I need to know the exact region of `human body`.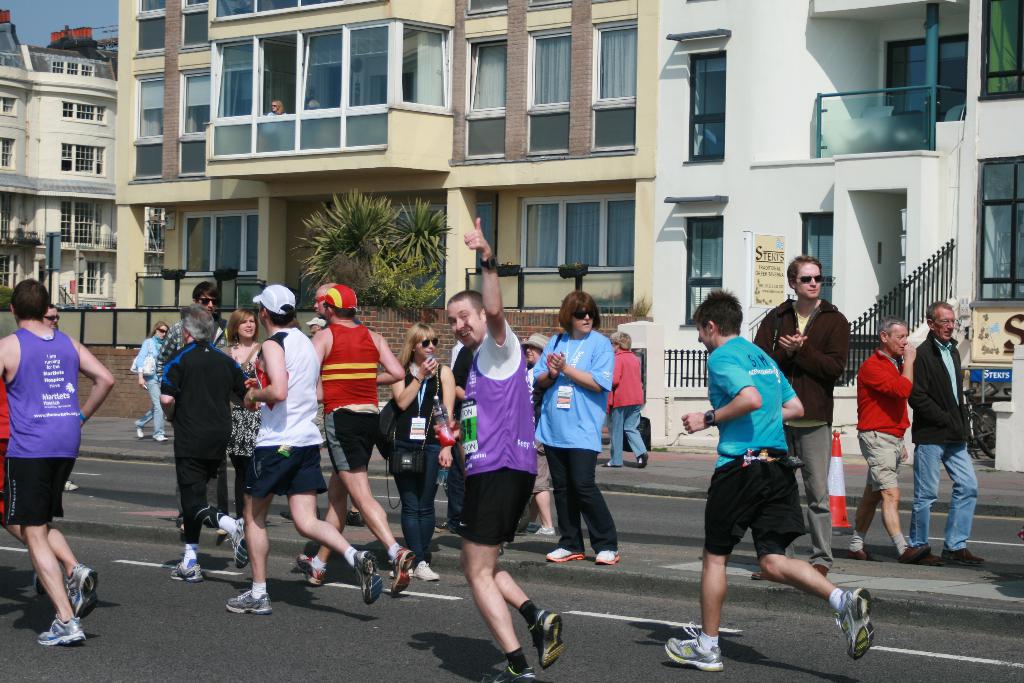
Region: box(0, 321, 114, 648).
